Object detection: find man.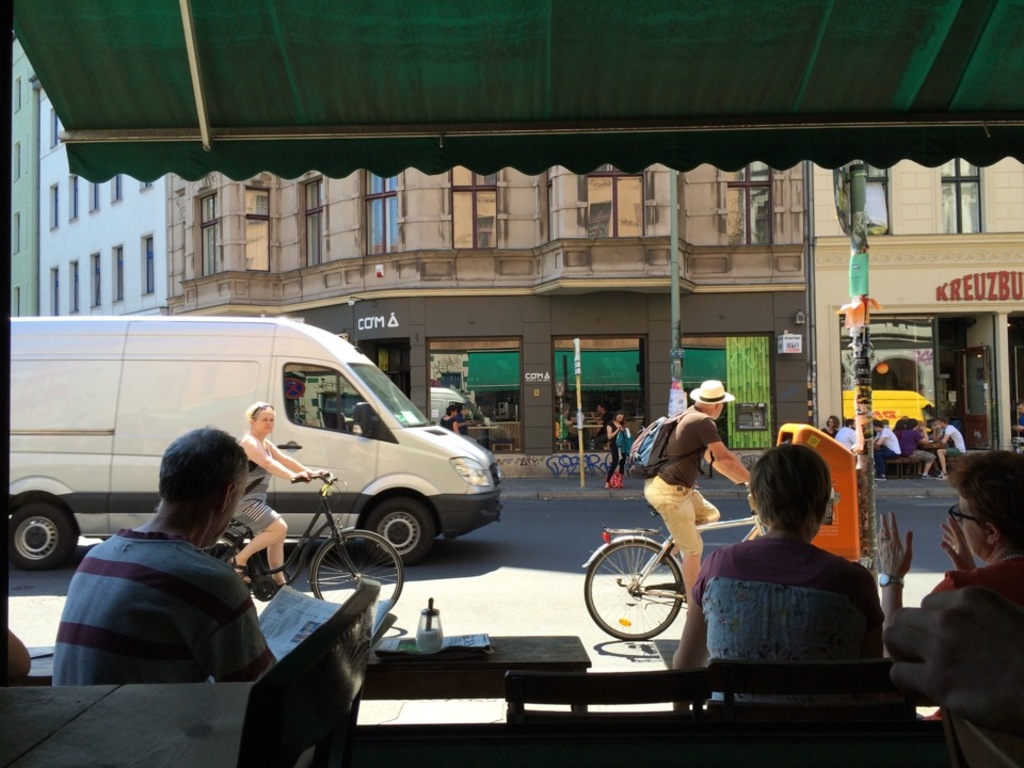
{"left": 868, "top": 405, "right": 902, "bottom": 492}.
